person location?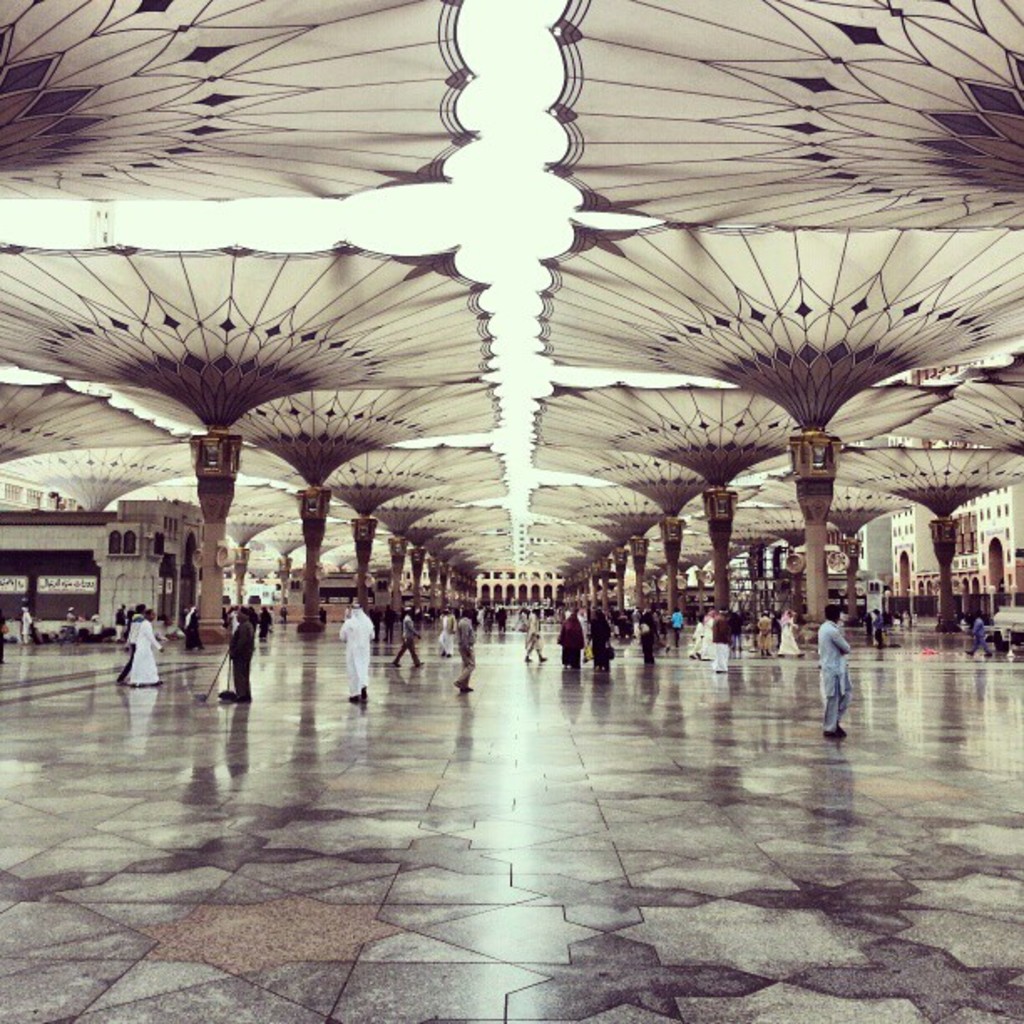
region(882, 617, 888, 648)
